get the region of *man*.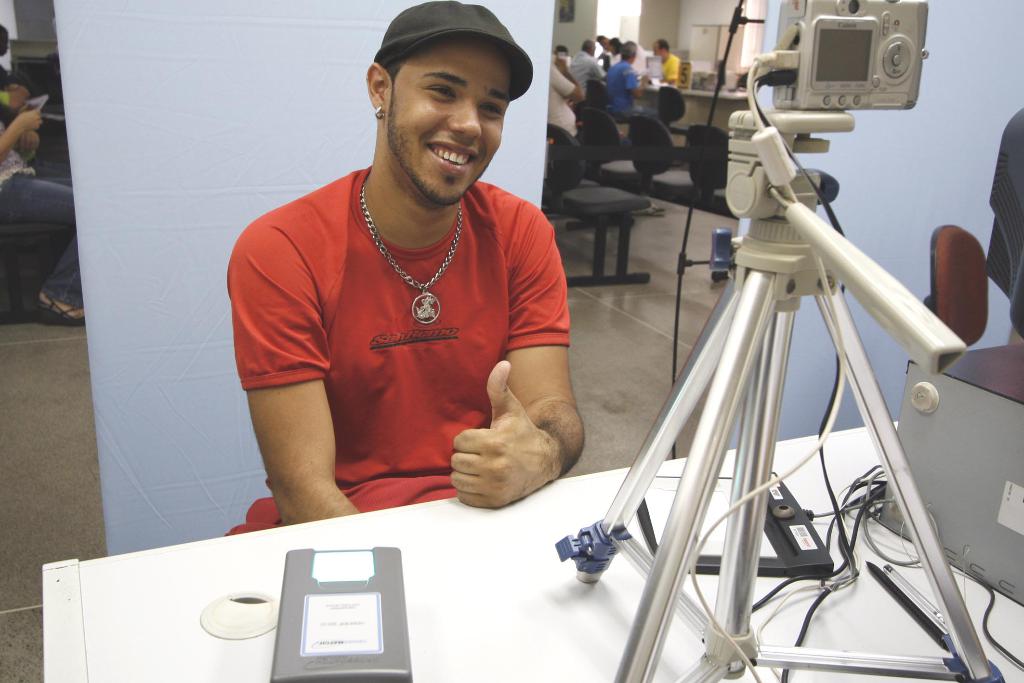
pyautogui.locateOnScreen(567, 36, 607, 95).
